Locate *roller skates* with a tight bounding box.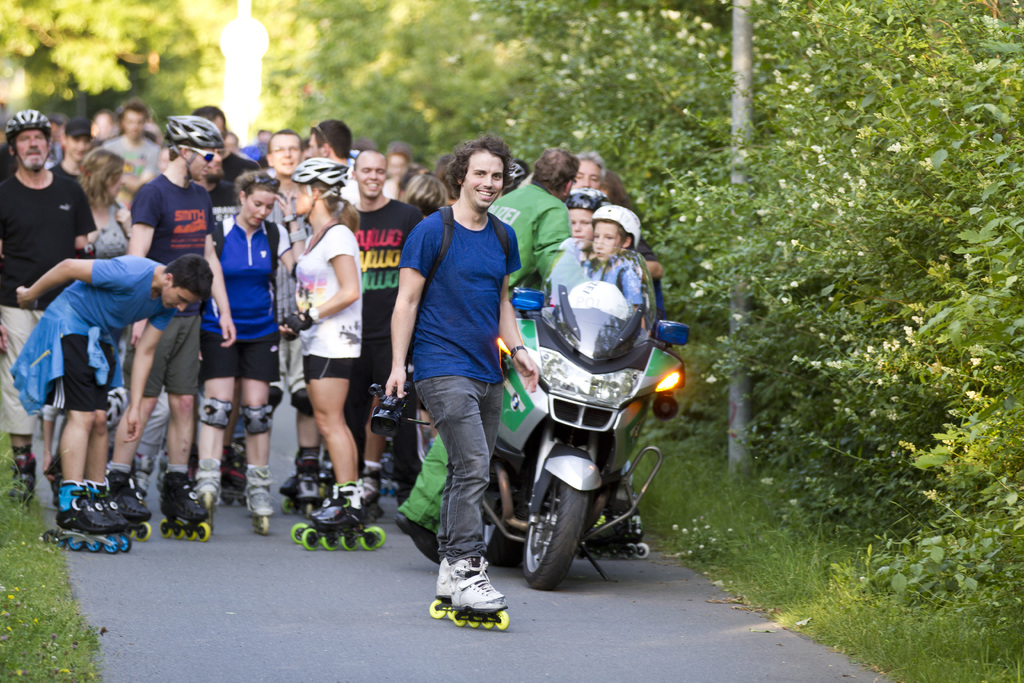
bbox(92, 481, 132, 565).
